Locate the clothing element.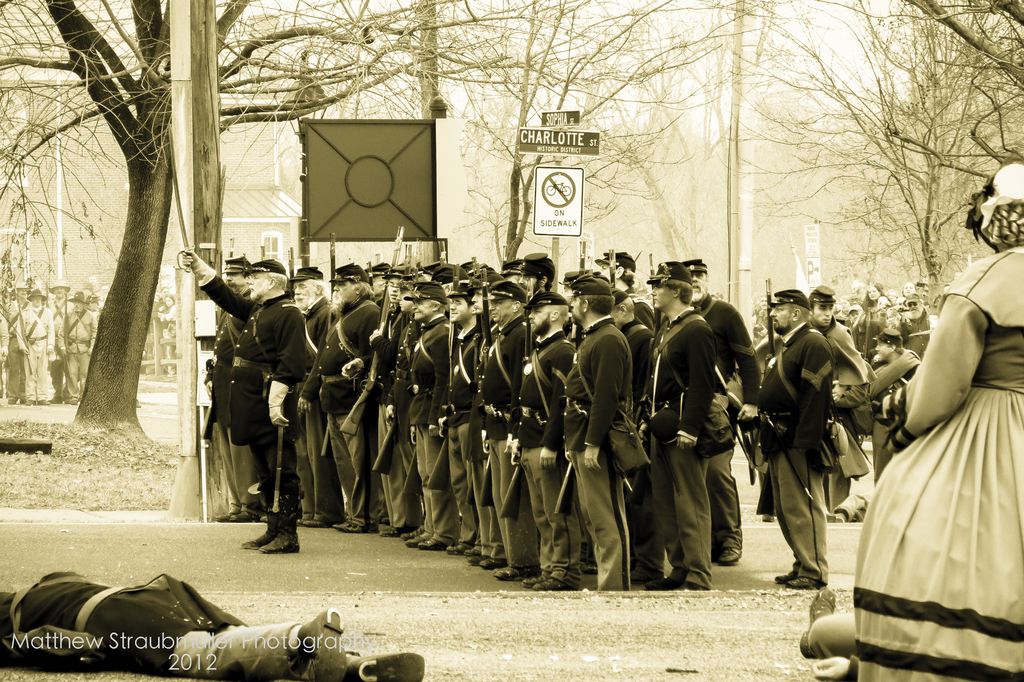
Element bbox: l=337, t=300, r=381, b=505.
